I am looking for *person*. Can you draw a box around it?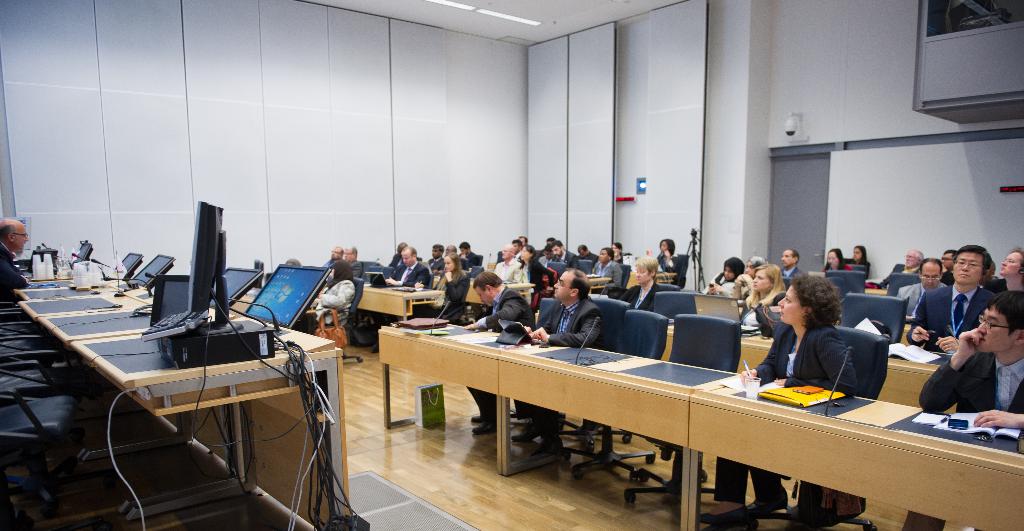
Sure, the bounding box is [x1=704, y1=257, x2=740, y2=301].
